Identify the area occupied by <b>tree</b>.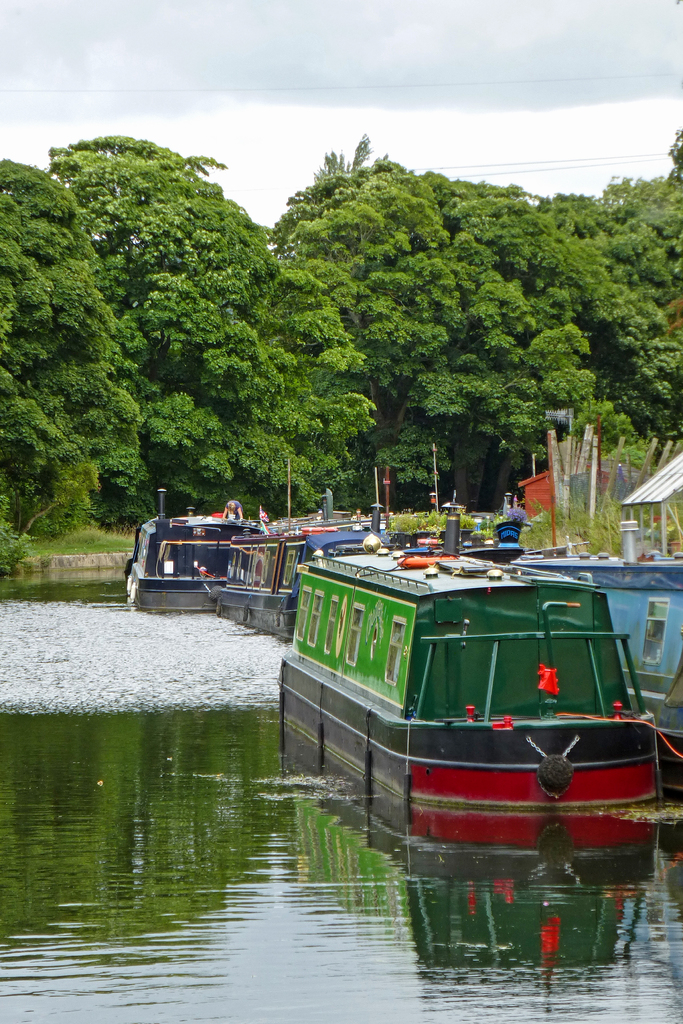
Area: [x1=269, y1=136, x2=593, y2=518].
